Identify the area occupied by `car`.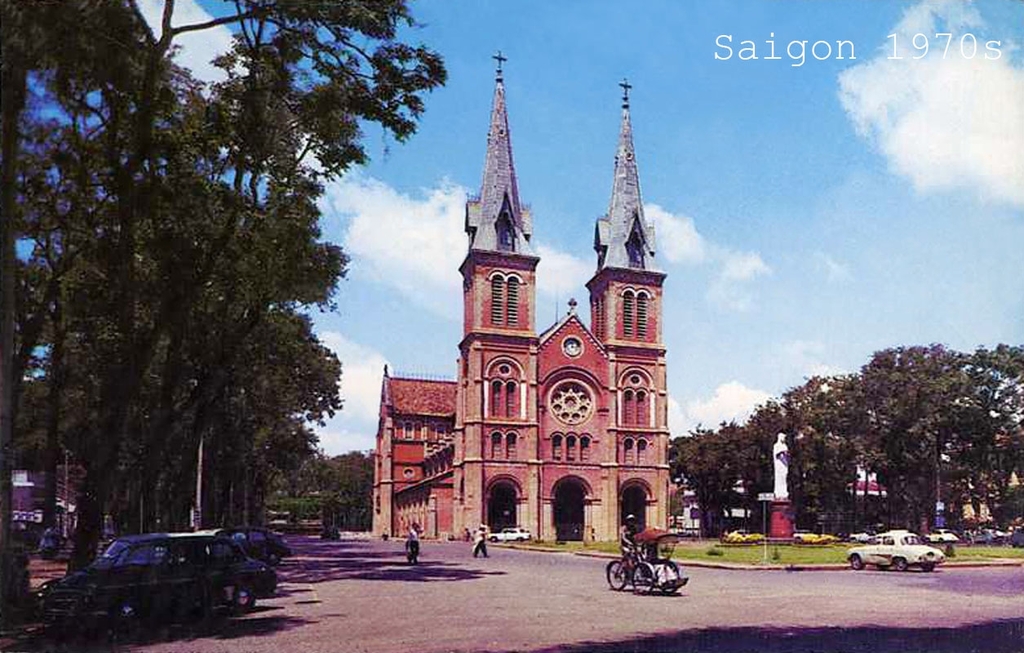
Area: BBox(925, 530, 960, 544).
